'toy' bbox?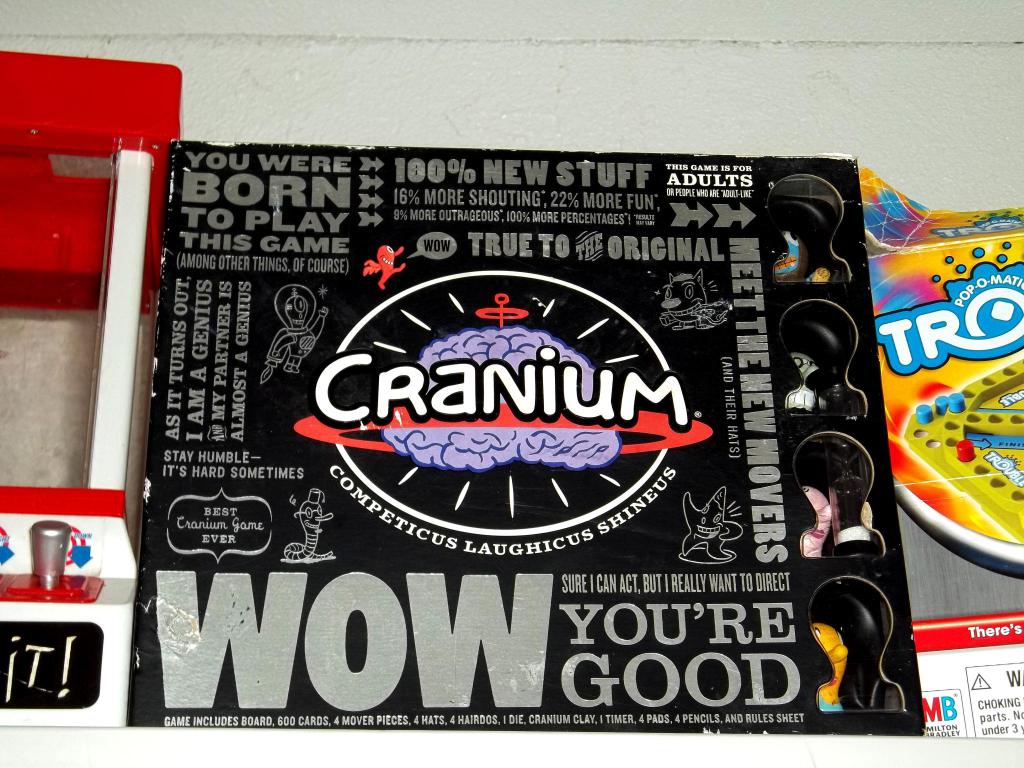
(x1=280, y1=488, x2=333, y2=566)
